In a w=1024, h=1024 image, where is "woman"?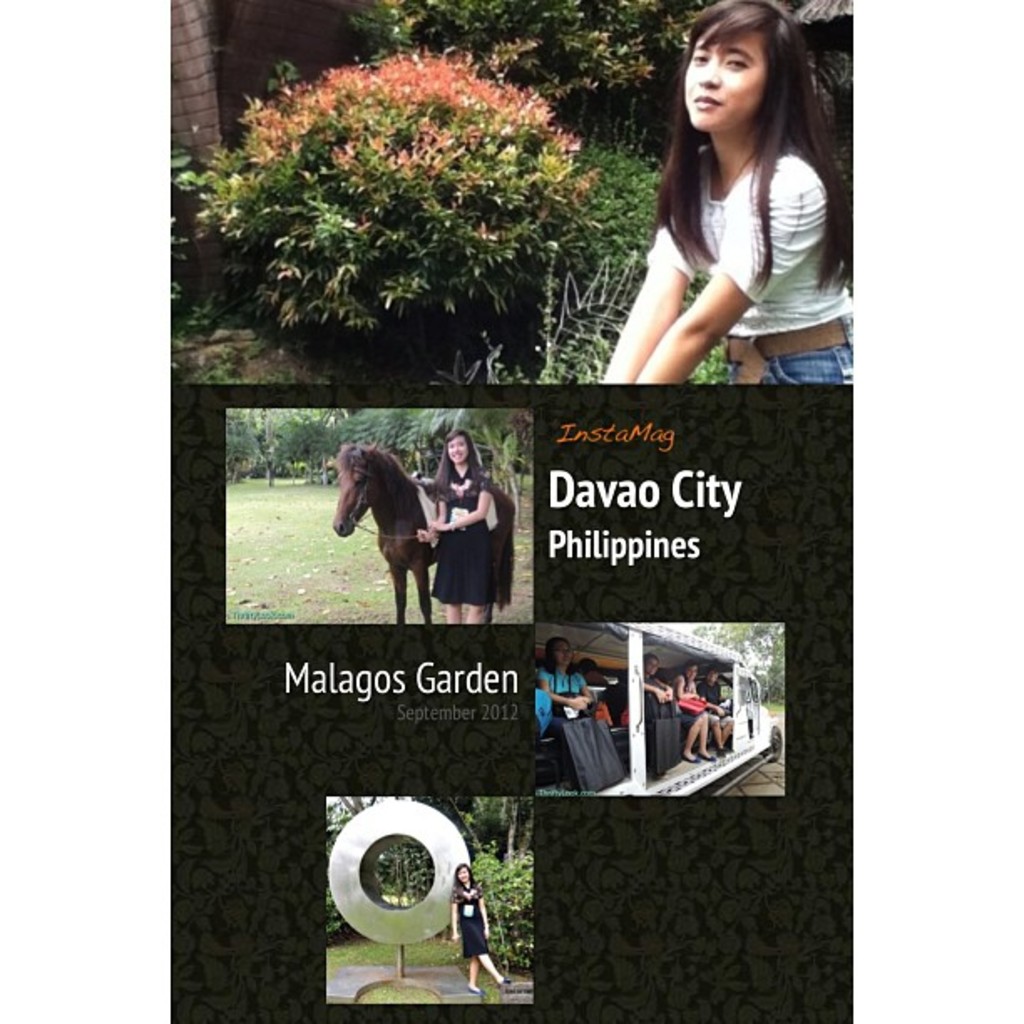
448, 865, 504, 992.
